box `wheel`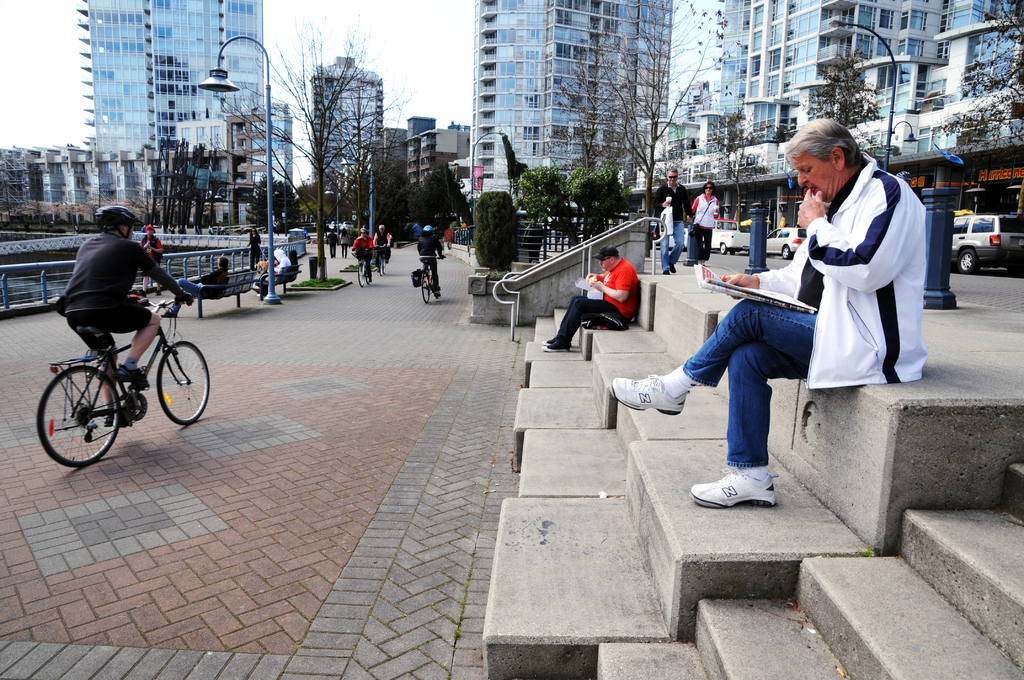
{"left": 425, "top": 276, "right": 430, "bottom": 305}
